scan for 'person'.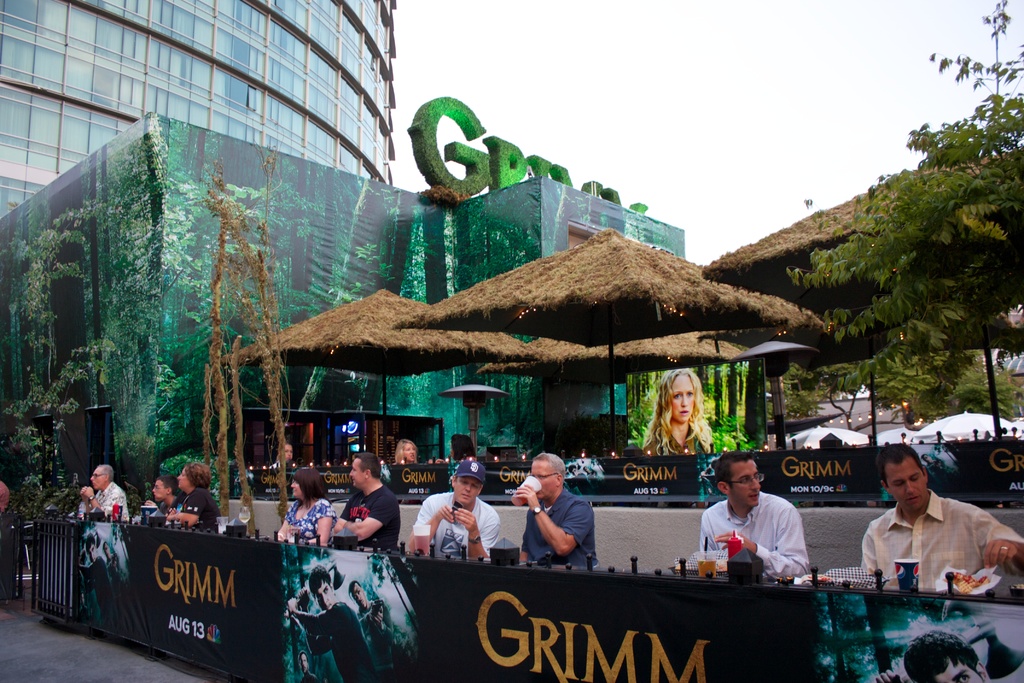
Scan result: box=[564, 465, 595, 504].
